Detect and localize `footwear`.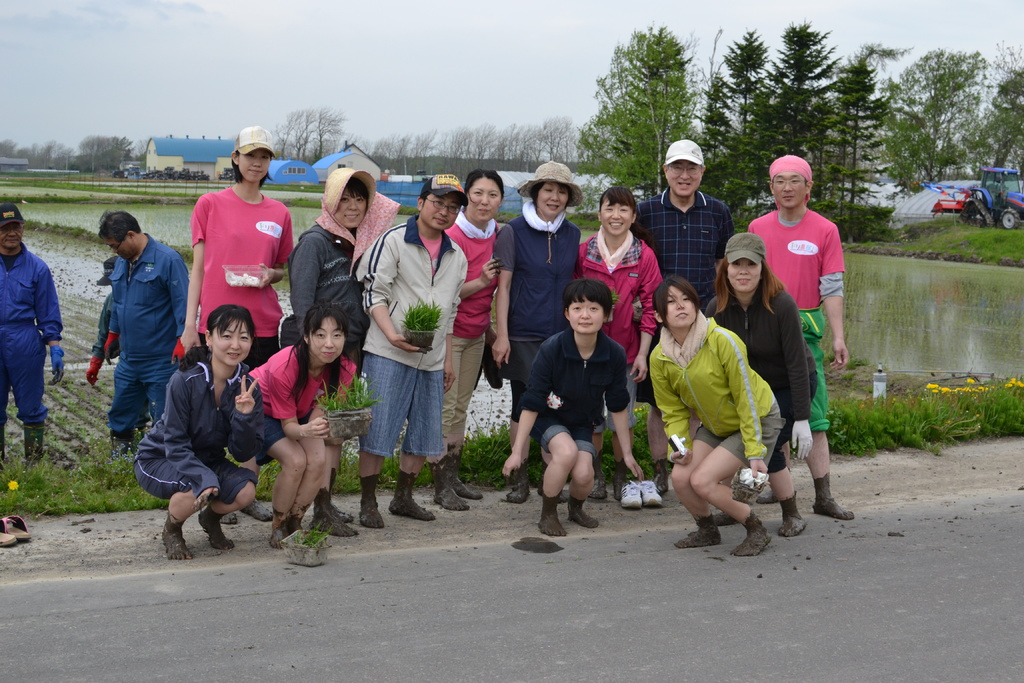
Localized at bbox=(456, 448, 481, 500).
